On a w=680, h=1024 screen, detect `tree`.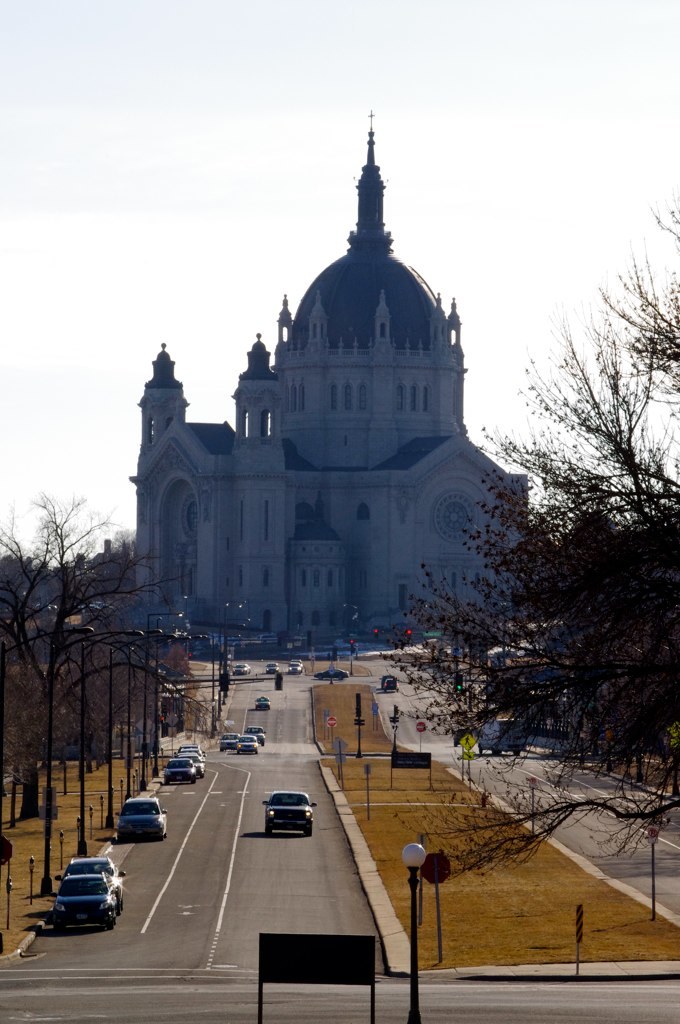
456/211/659/904.
